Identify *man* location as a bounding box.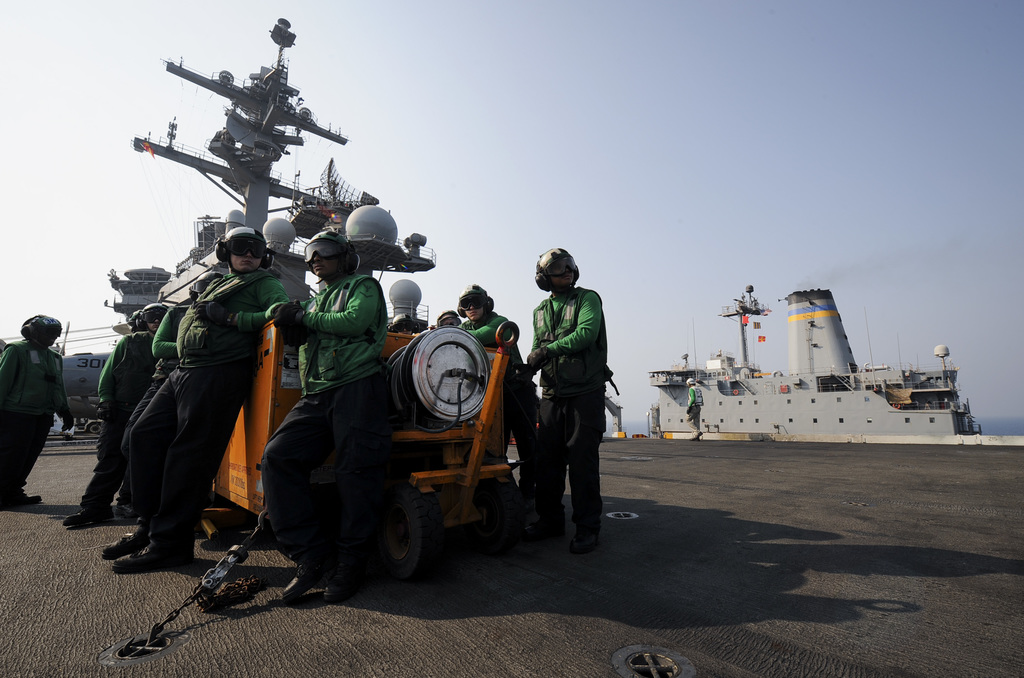
{"left": 61, "top": 296, "right": 172, "bottom": 528}.
